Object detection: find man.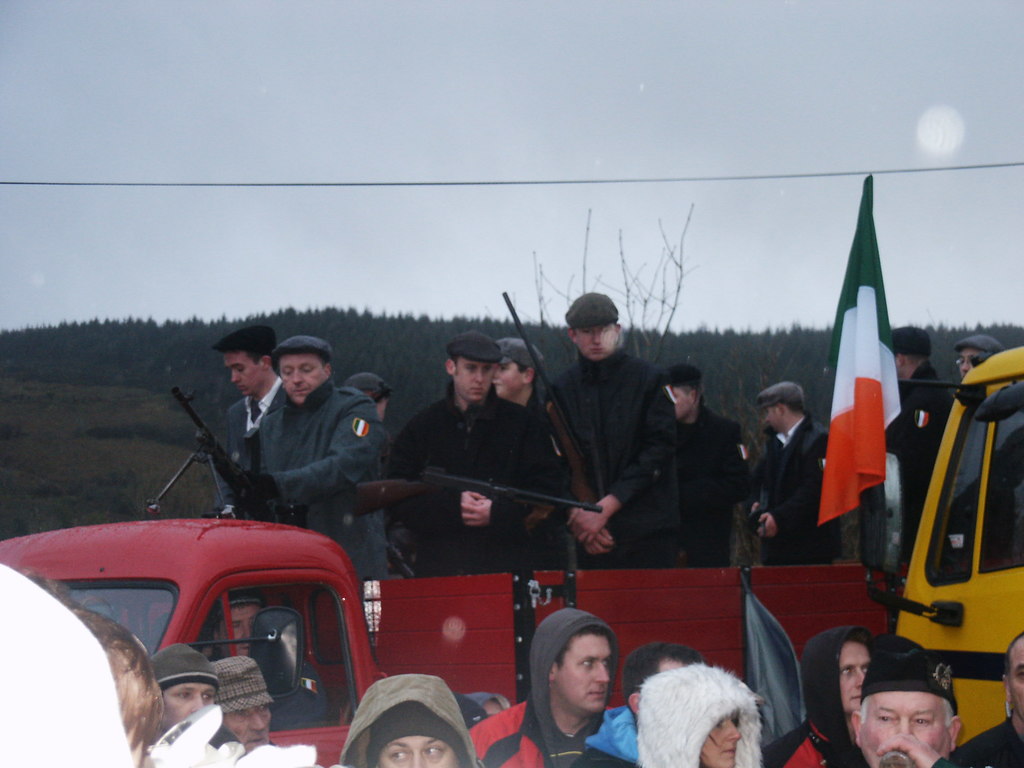
{"left": 467, "top": 607, "right": 641, "bottom": 767}.
